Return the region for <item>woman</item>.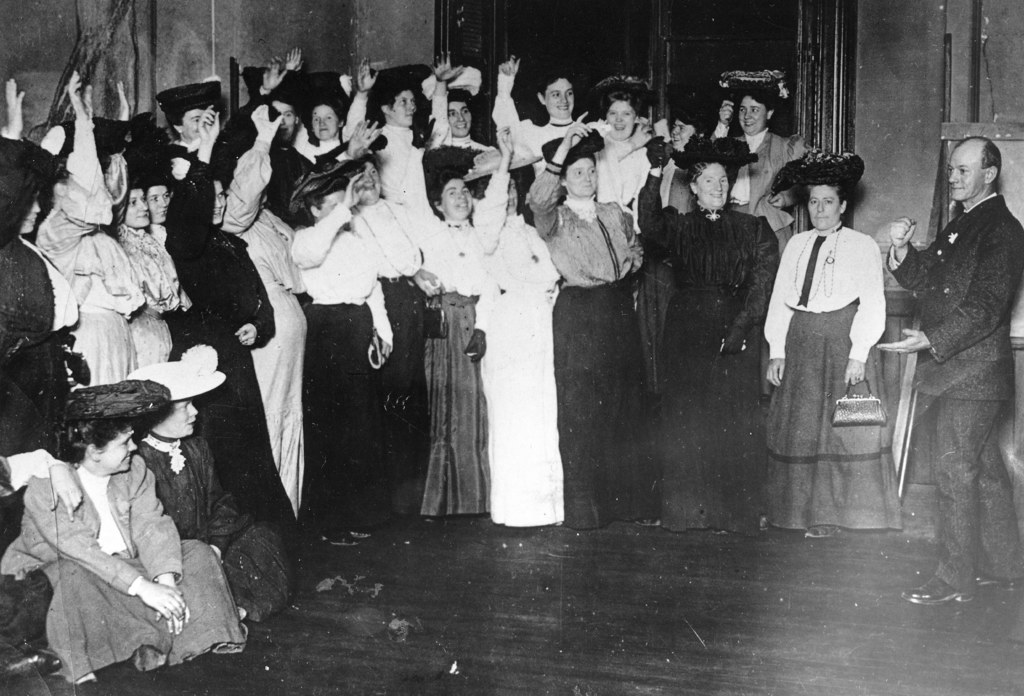
BBox(172, 93, 307, 567).
